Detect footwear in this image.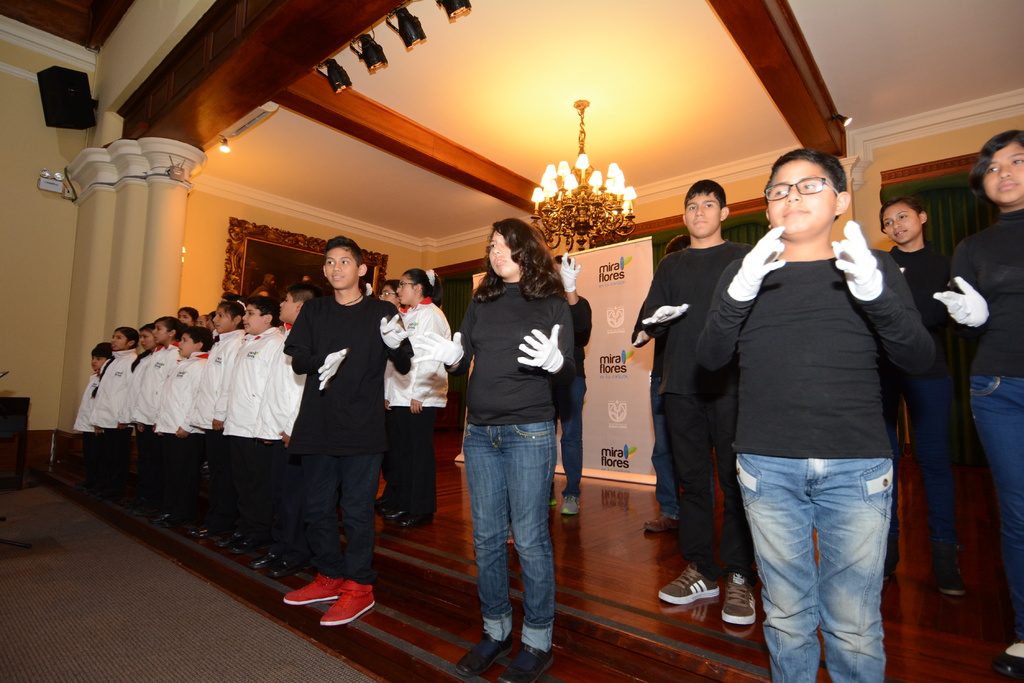
Detection: detection(882, 540, 898, 583).
